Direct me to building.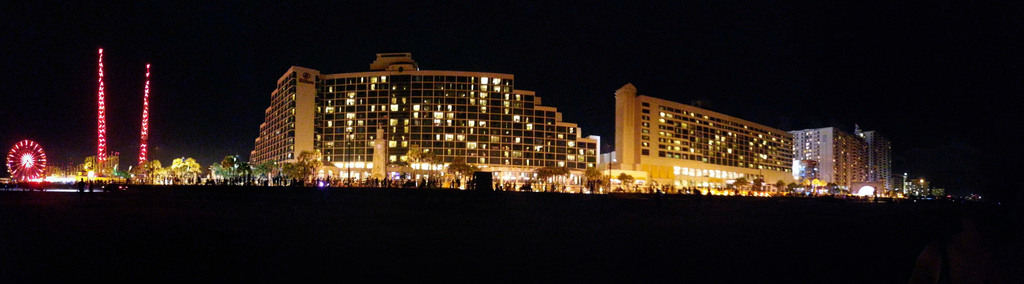
Direction: <region>599, 81, 796, 194</region>.
